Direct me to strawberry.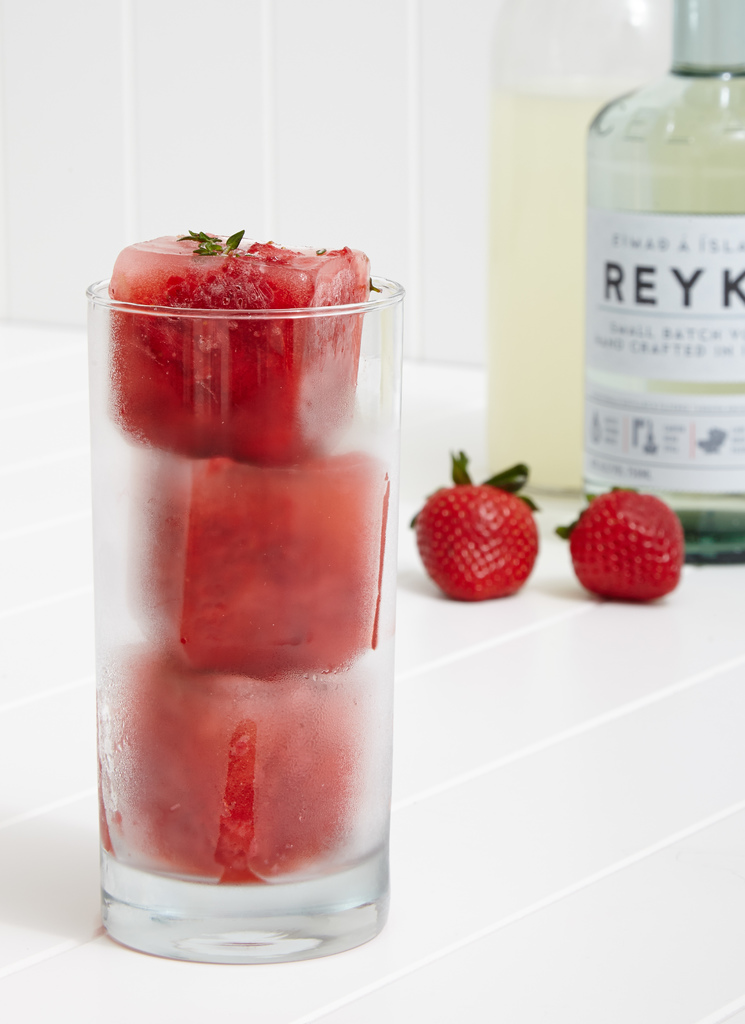
Direction: box=[559, 490, 688, 616].
